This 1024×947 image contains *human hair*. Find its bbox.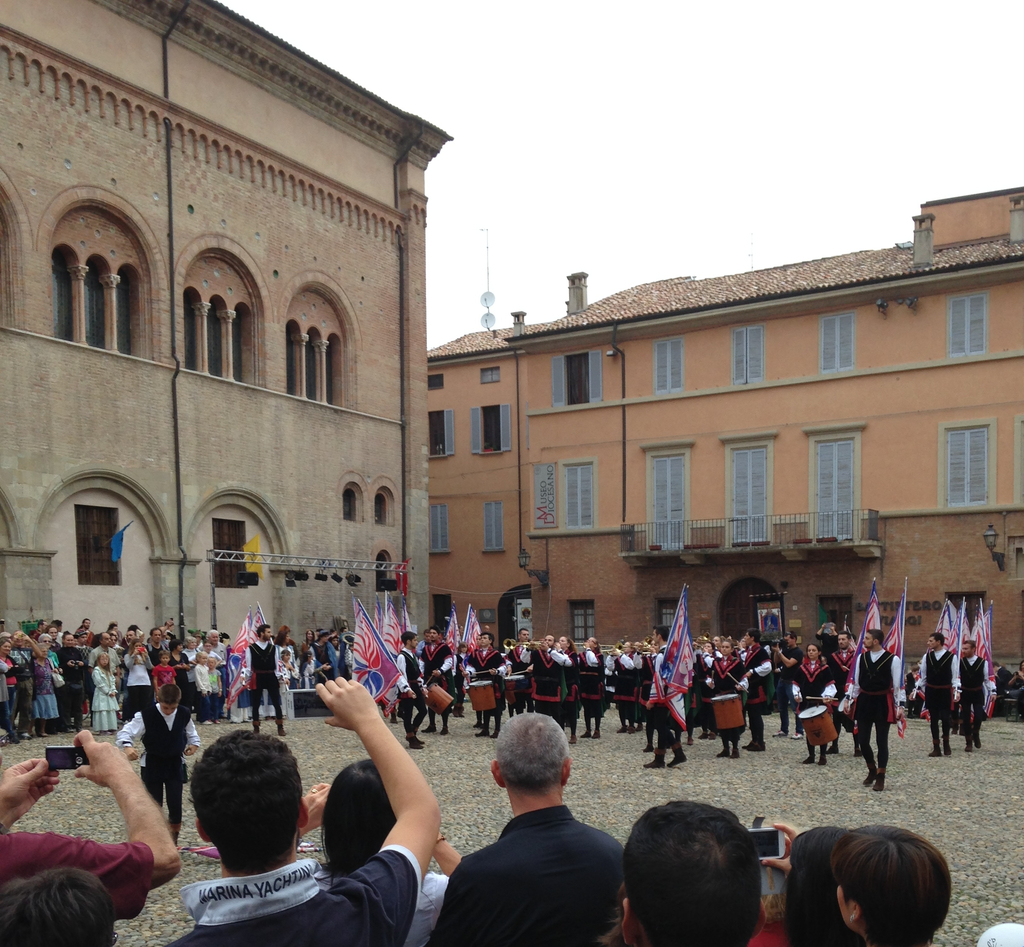
l=591, t=636, r=602, b=656.
